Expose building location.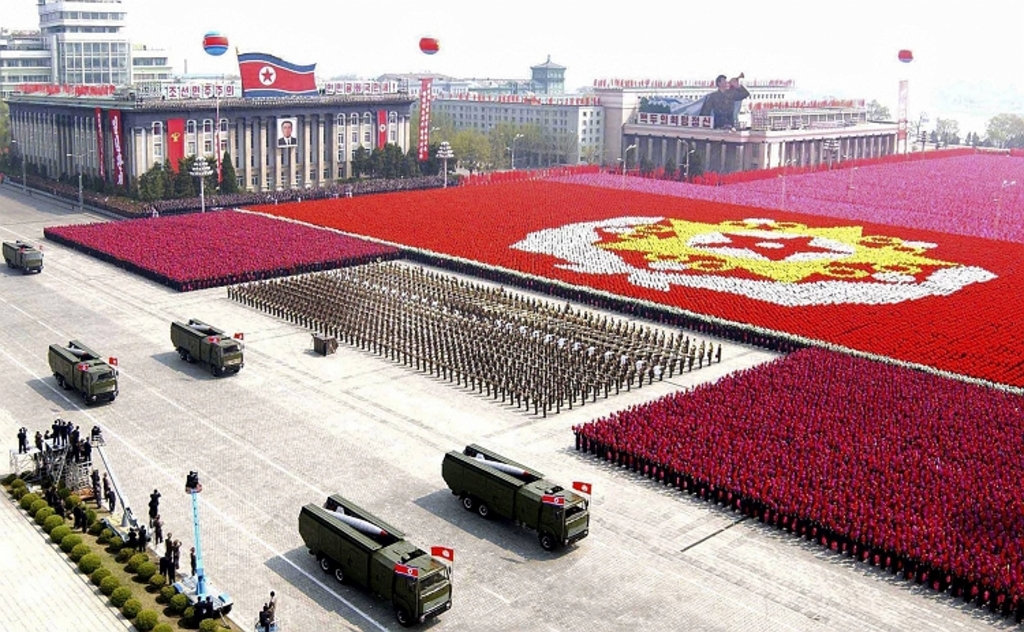
Exposed at bbox(0, 91, 422, 209).
